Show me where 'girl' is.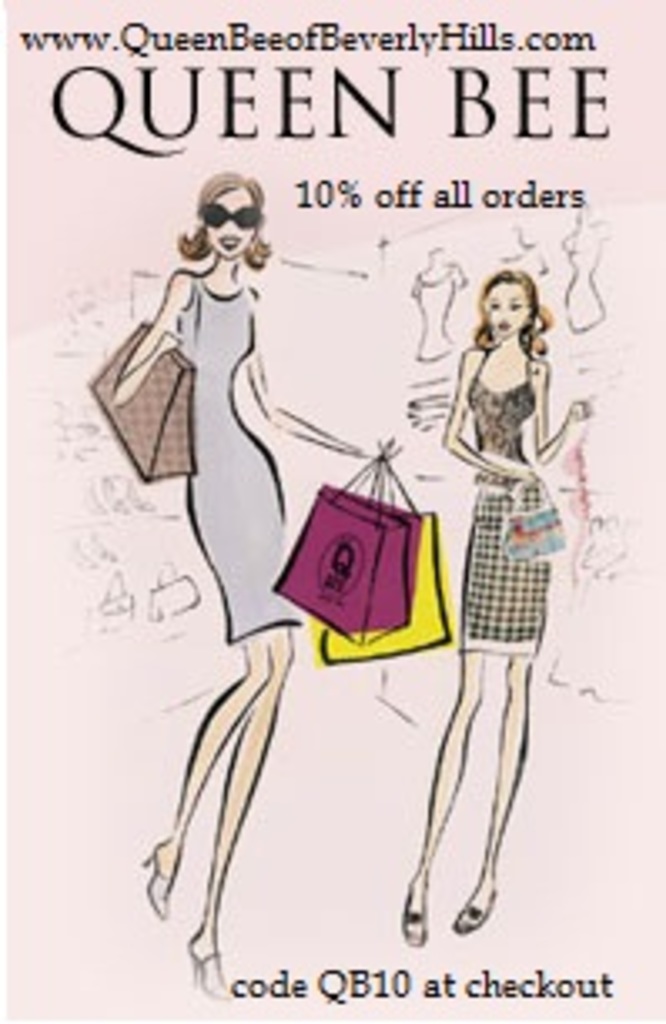
'girl' is at (110,174,371,1007).
